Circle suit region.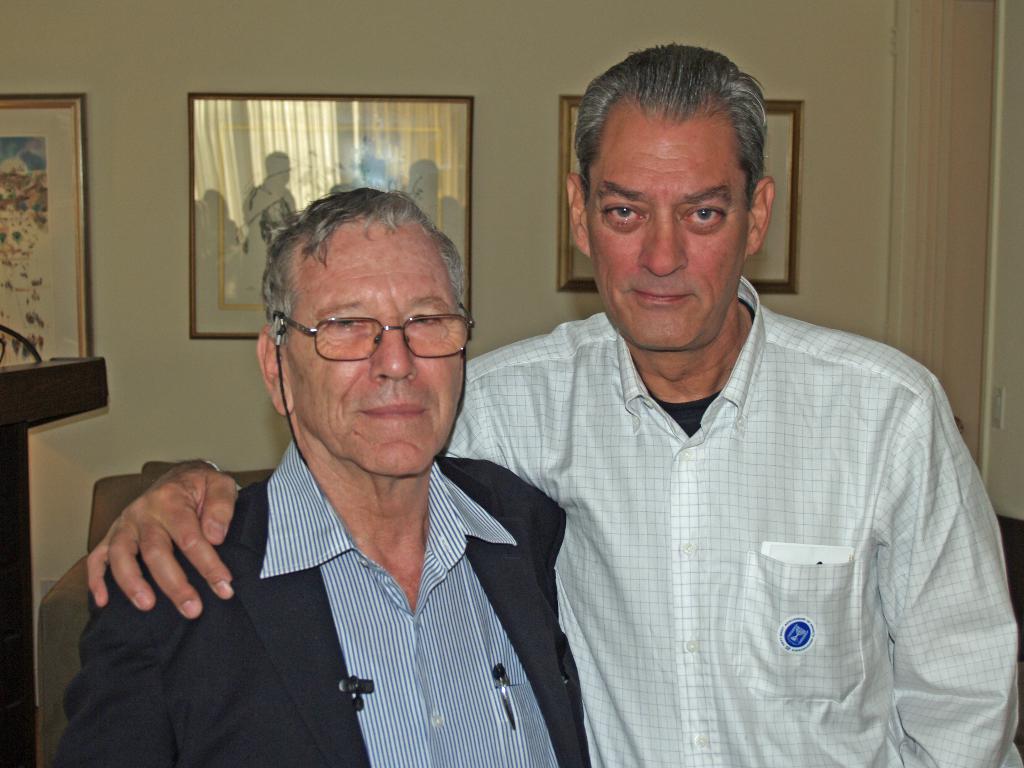
Region: (left=100, top=375, right=597, bottom=740).
